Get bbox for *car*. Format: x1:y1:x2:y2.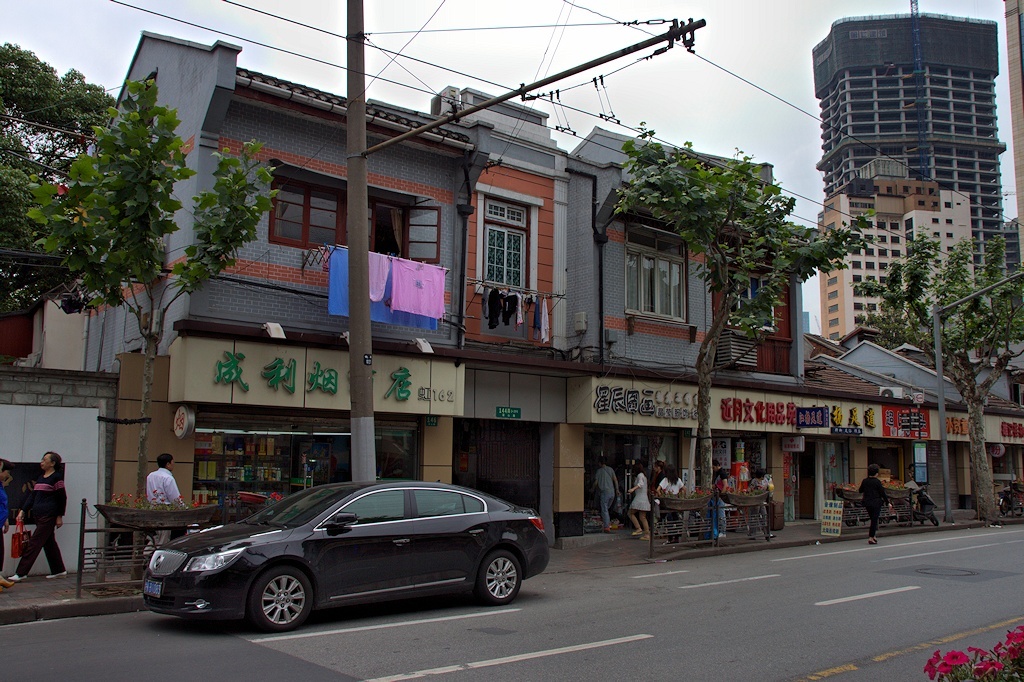
135:474:551:631.
